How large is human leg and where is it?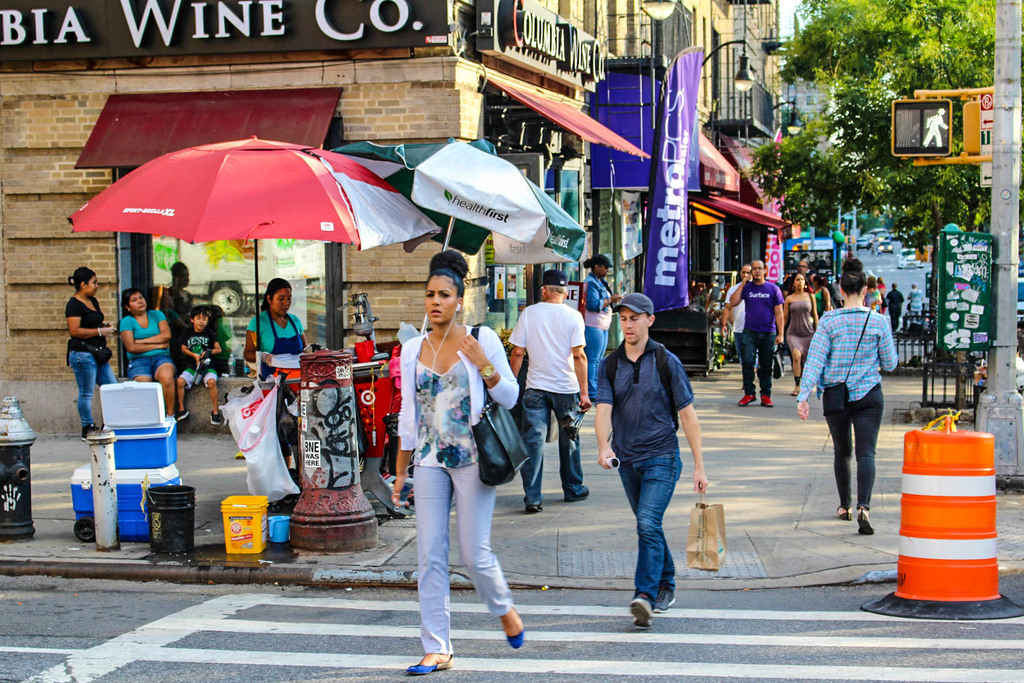
Bounding box: bbox=(758, 328, 776, 405).
